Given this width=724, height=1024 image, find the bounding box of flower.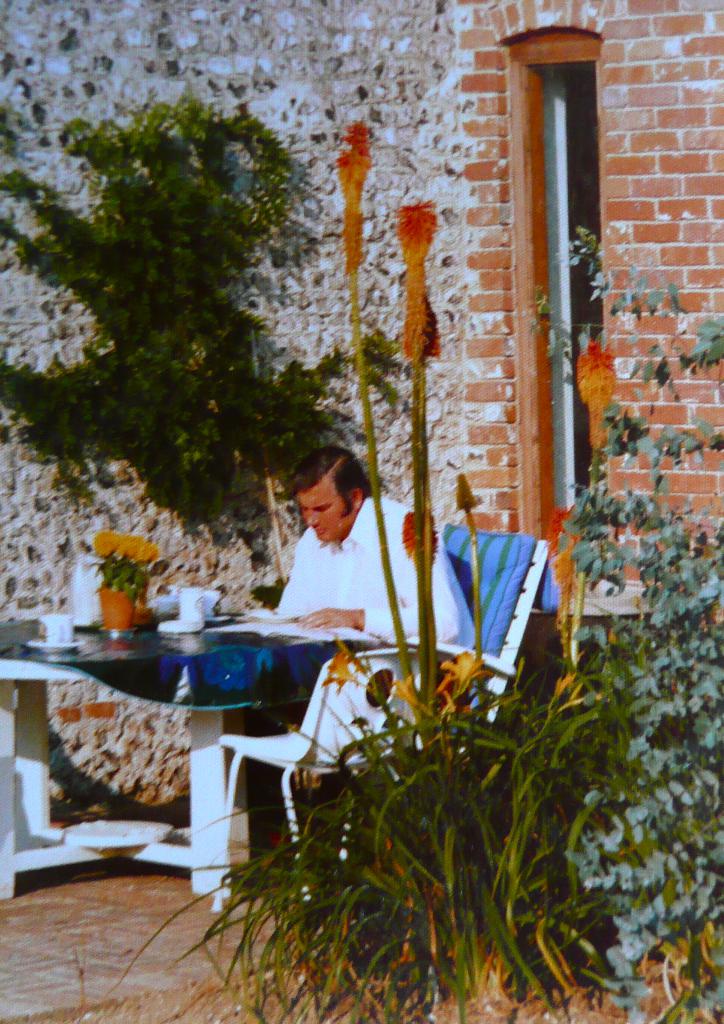
bbox=(325, 626, 371, 692).
